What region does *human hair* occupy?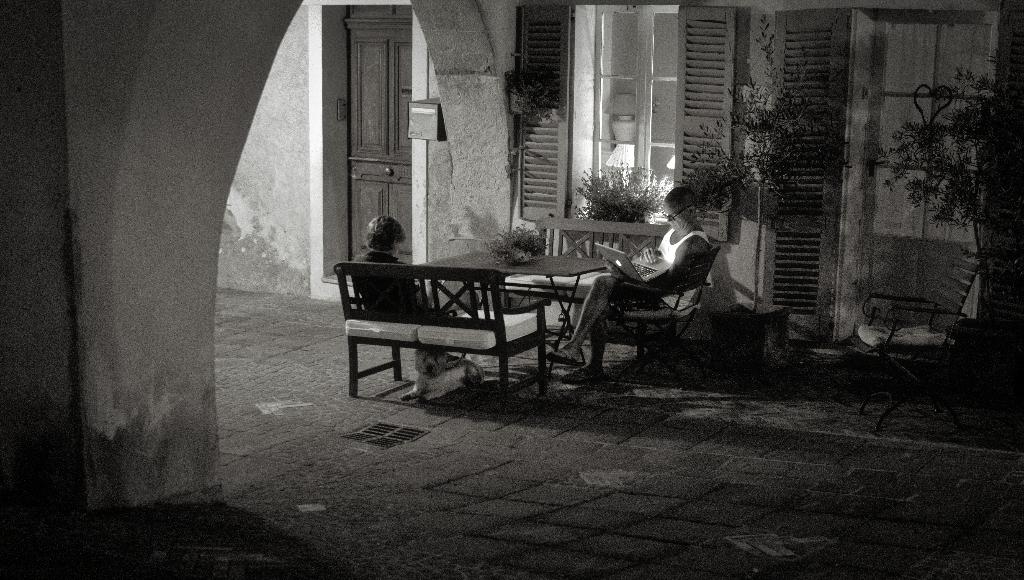
{"x1": 360, "y1": 212, "x2": 412, "y2": 258}.
